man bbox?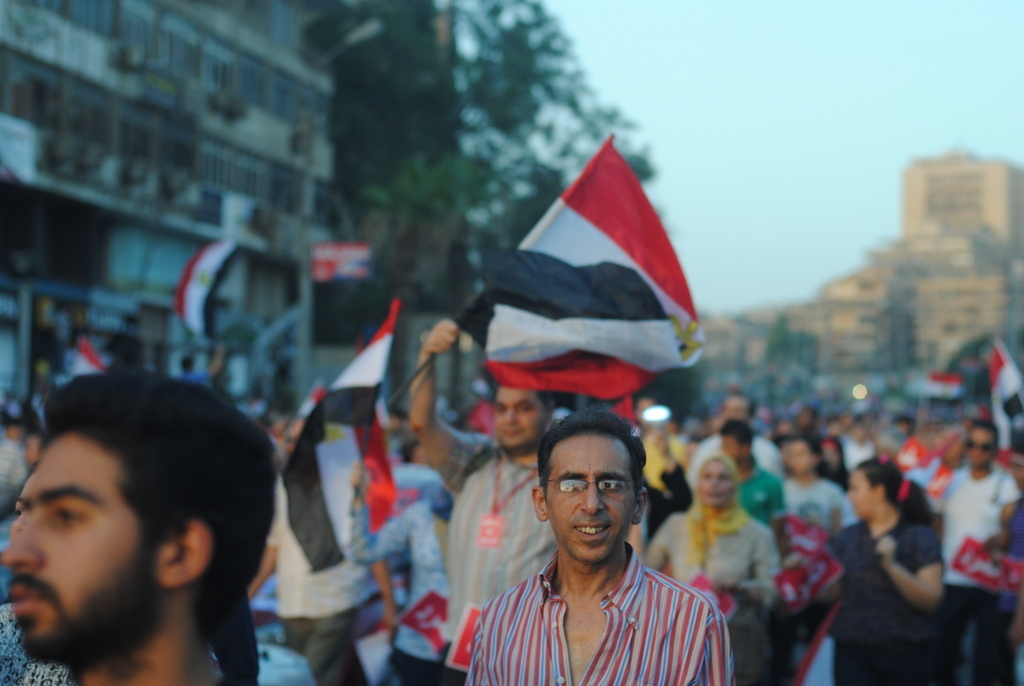
0 367 278 685
